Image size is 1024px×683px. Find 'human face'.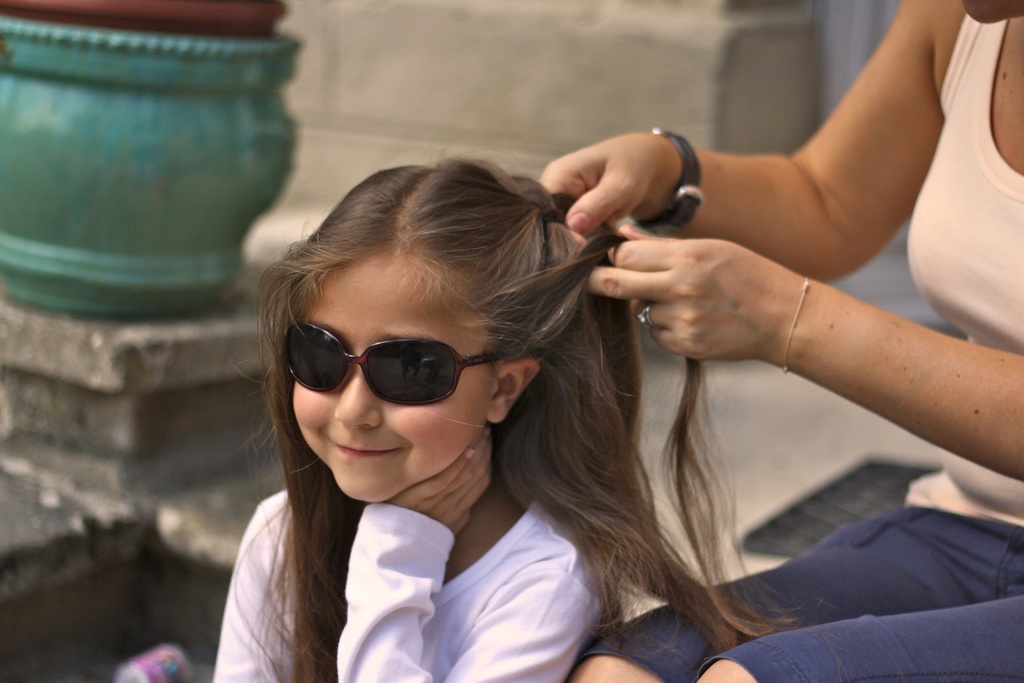
(x1=294, y1=247, x2=493, y2=502).
